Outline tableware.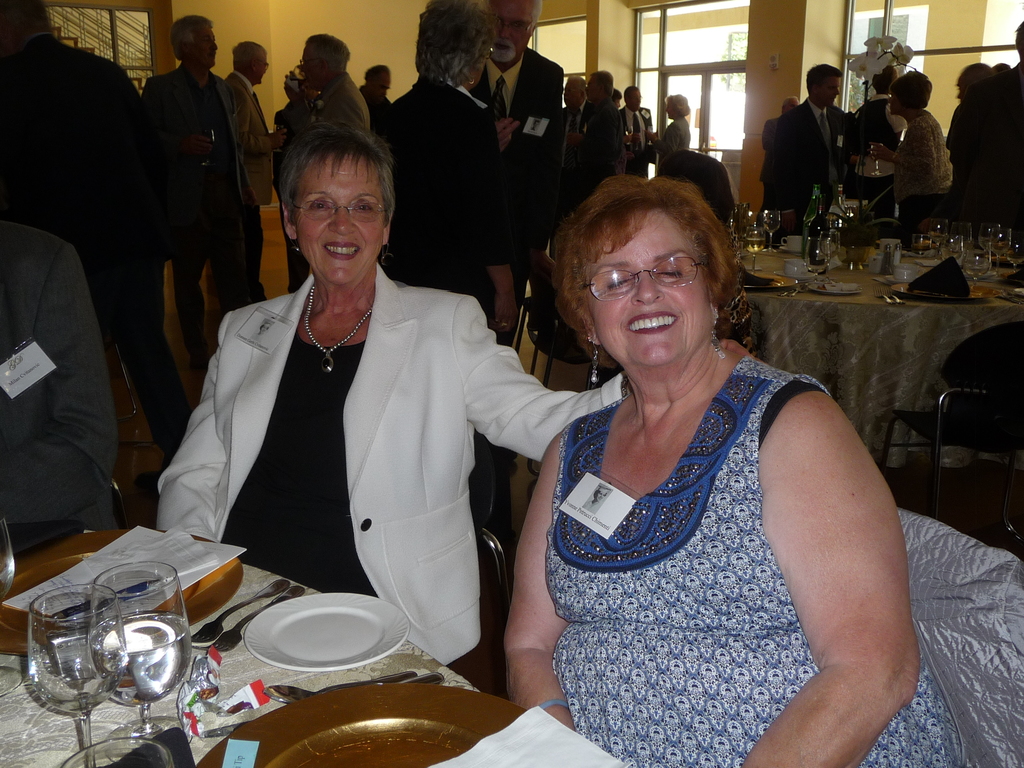
Outline: {"x1": 0, "y1": 520, "x2": 25, "y2": 698}.
